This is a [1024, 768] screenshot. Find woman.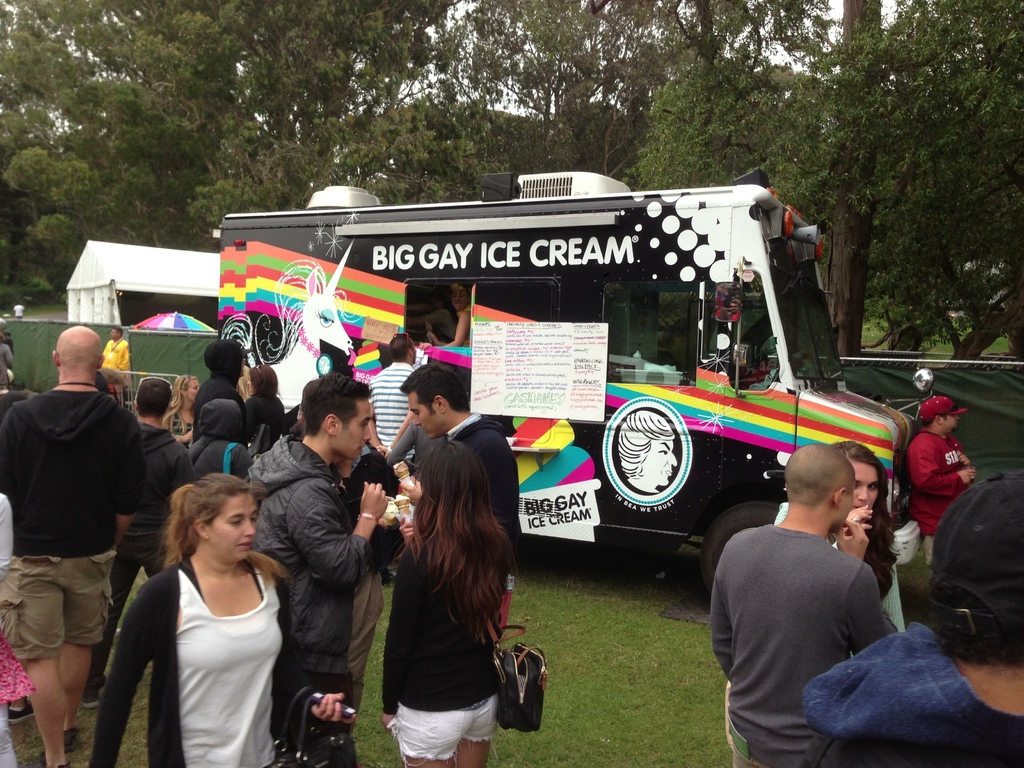
Bounding box: x1=240, y1=363, x2=287, y2=449.
